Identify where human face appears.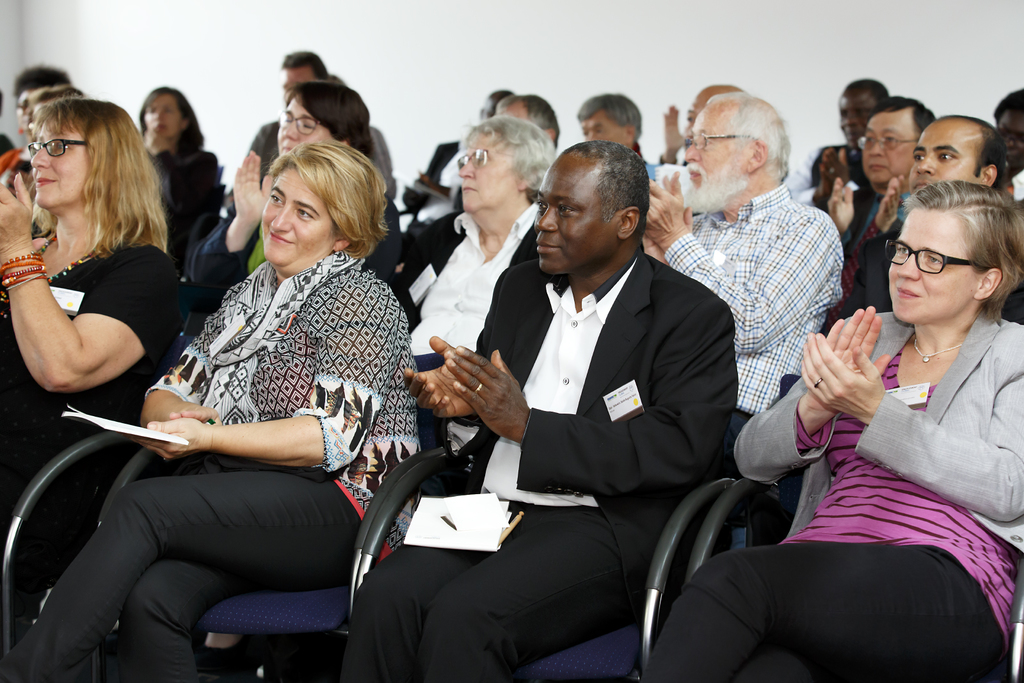
Appears at x1=861, y1=115, x2=920, y2=184.
